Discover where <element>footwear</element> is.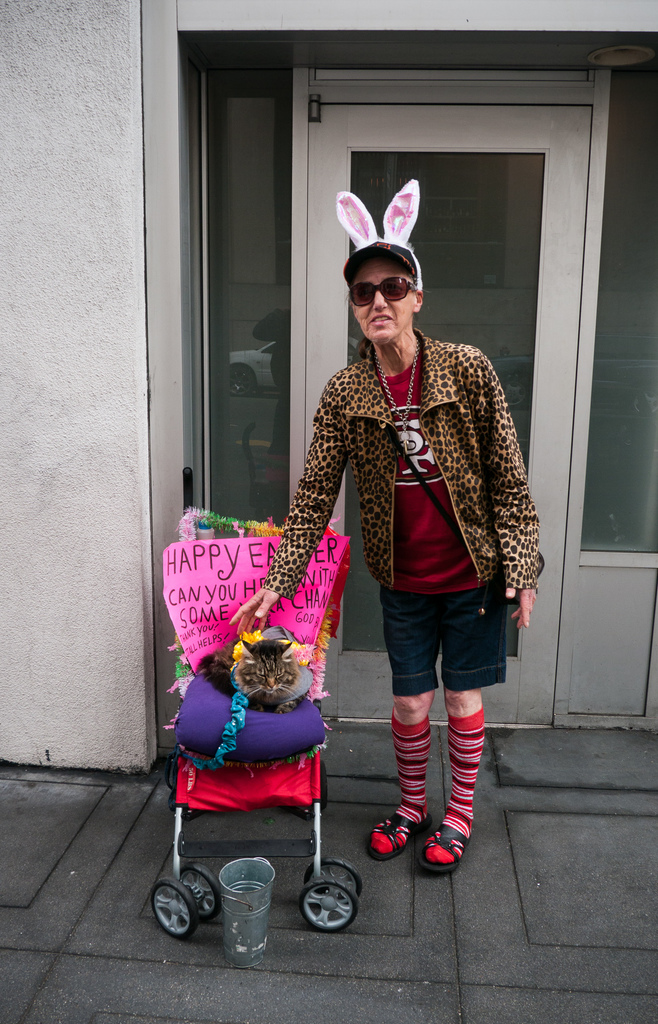
Discovered at box(368, 813, 431, 856).
